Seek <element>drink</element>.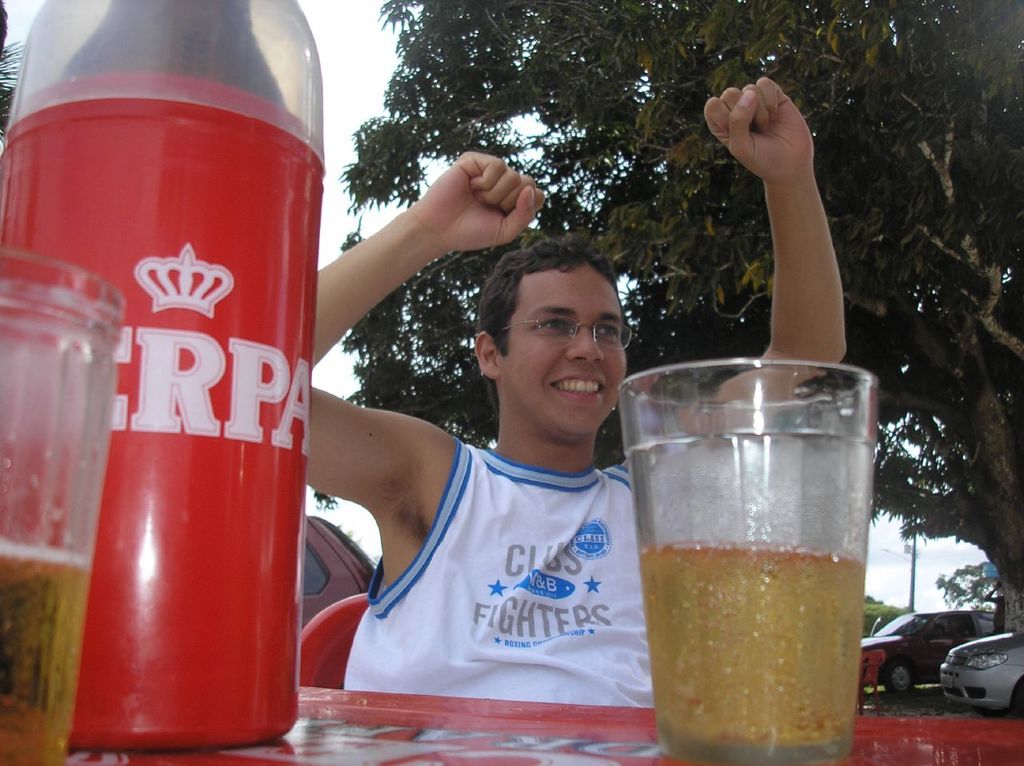
locate(610, 358, 879, 755).
